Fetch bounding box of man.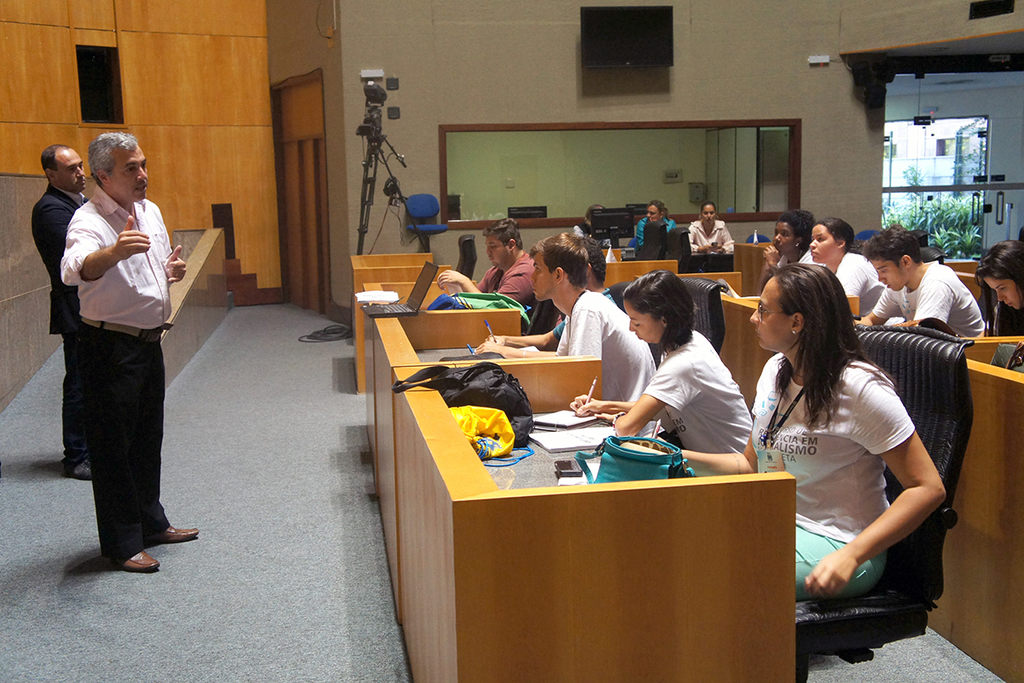
Bbox: left=473, top=233, right=658, bottom=412.
